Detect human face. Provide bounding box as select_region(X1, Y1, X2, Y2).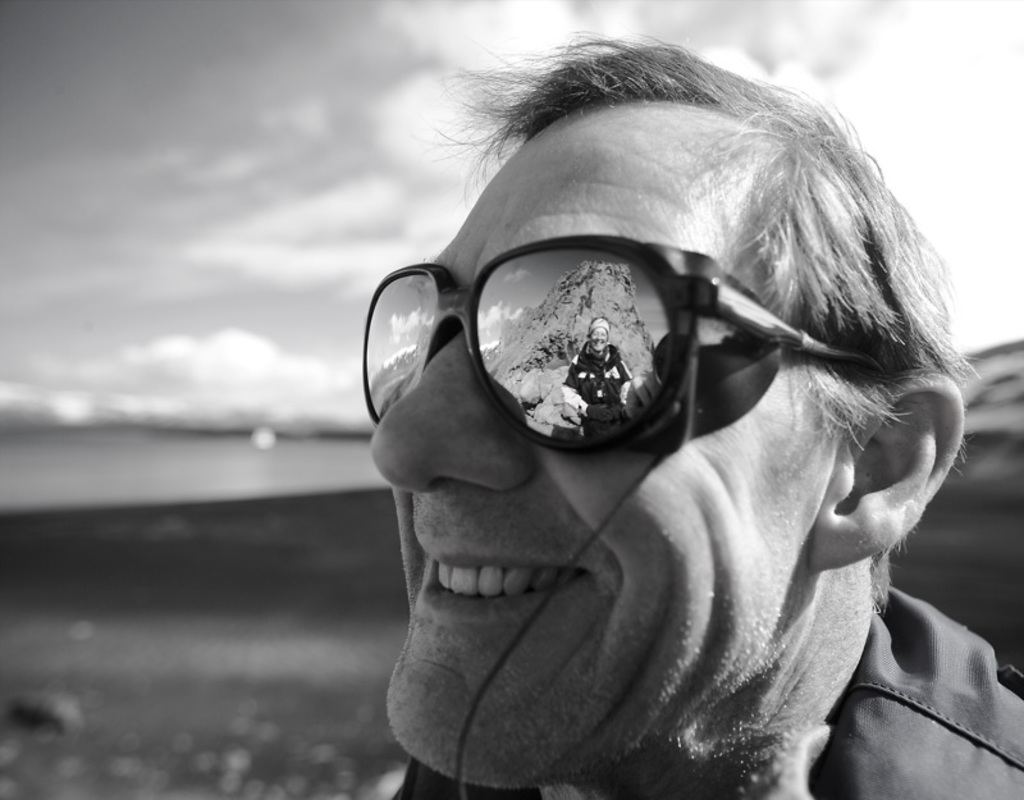
select_region(364, 108, 814, 786).
